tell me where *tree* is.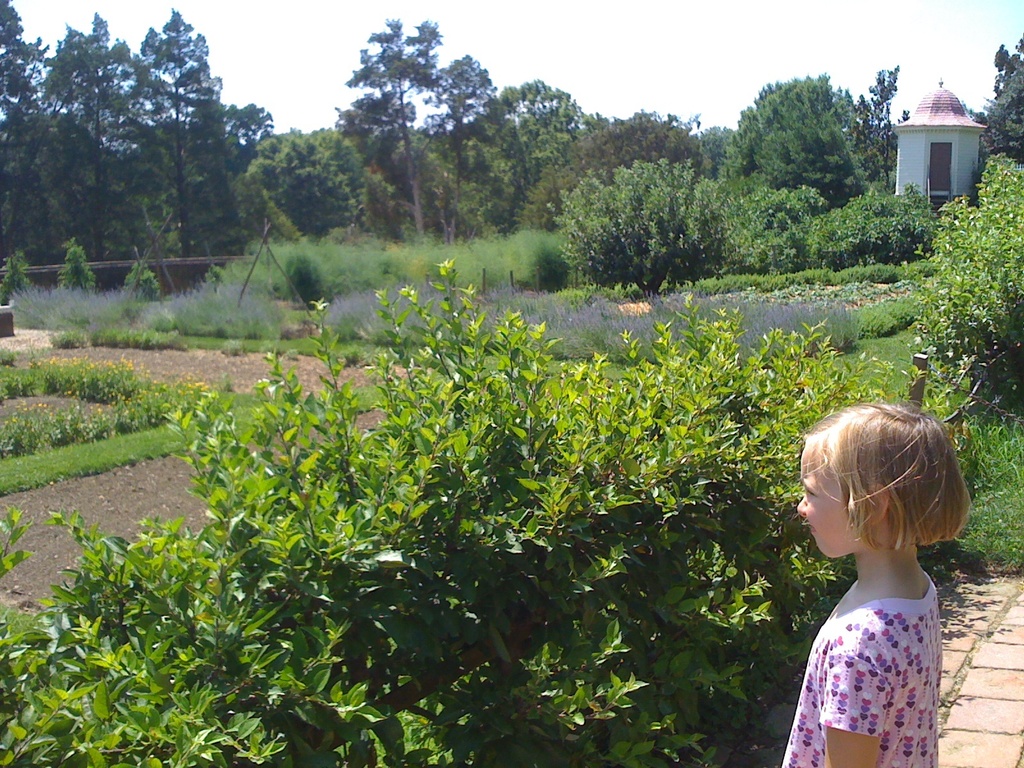
*tree* is at 0,0,60,260.
